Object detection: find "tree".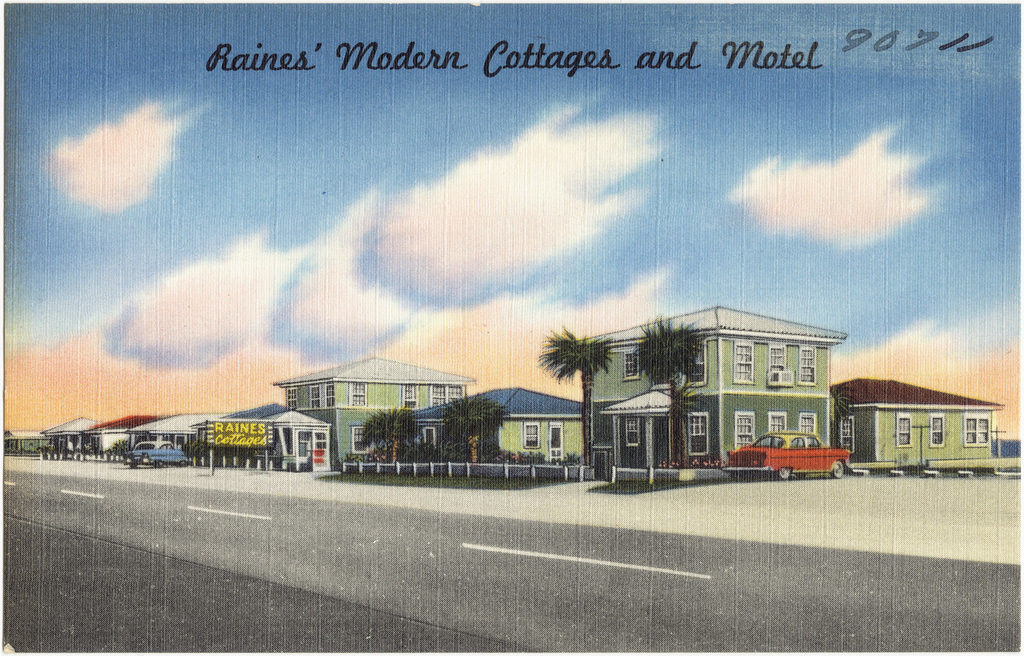
635 307 710 468.
